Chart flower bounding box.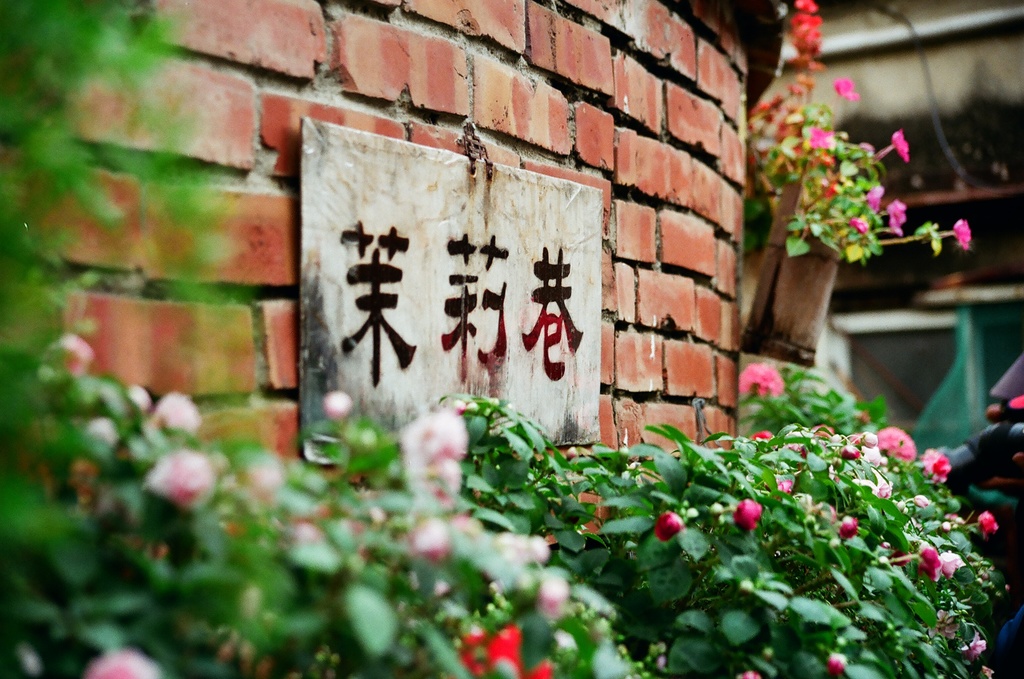
Charted: Rect(925, 612, 956, 639).
